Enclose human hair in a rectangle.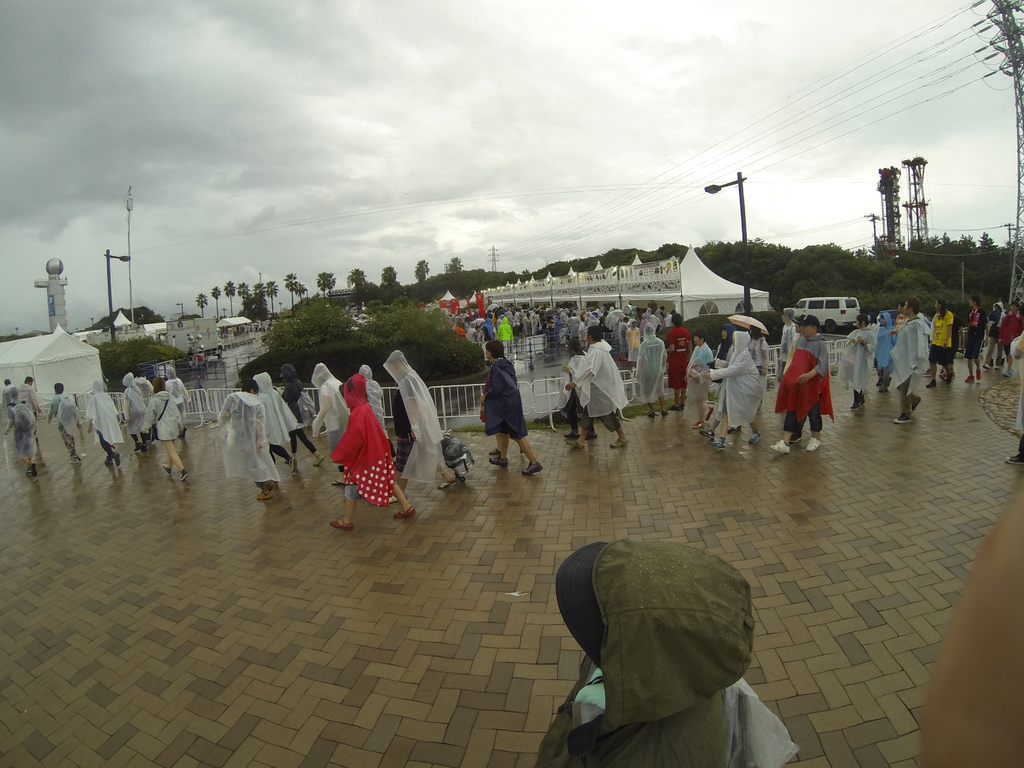
(left=241, top=378, right=259, bottom=392).
